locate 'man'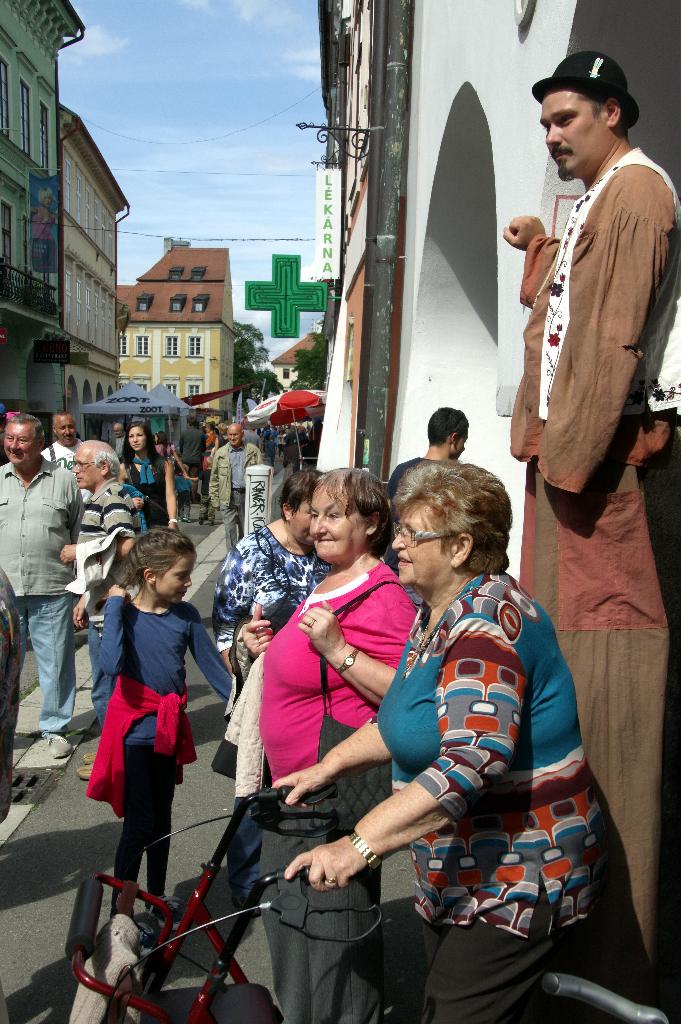
504/61/675/732
